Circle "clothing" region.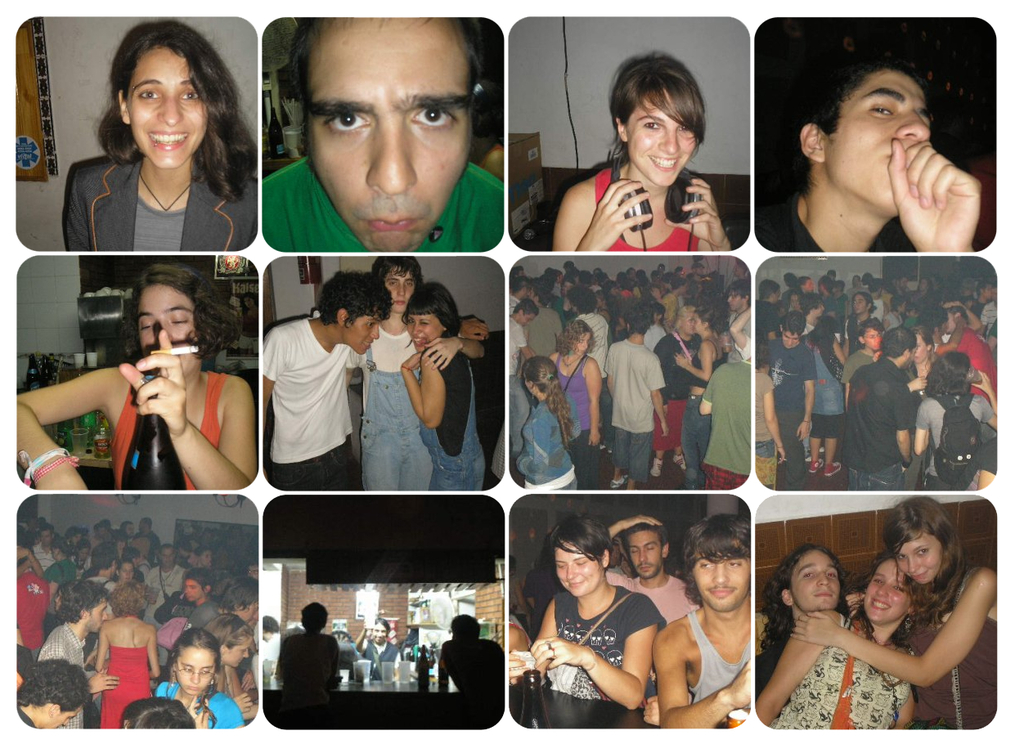
Region: x1=13, y1=573, x2=47, y2=648.
